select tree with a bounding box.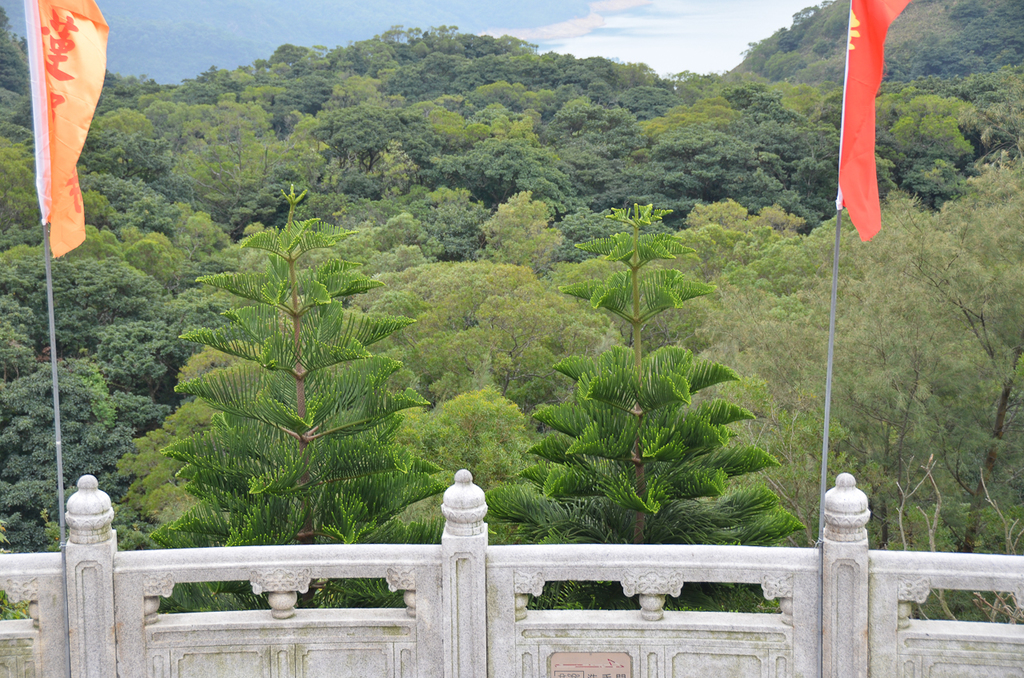
{"x1": 323, "y1": 77, "x2": 394, "y2": 165}.
